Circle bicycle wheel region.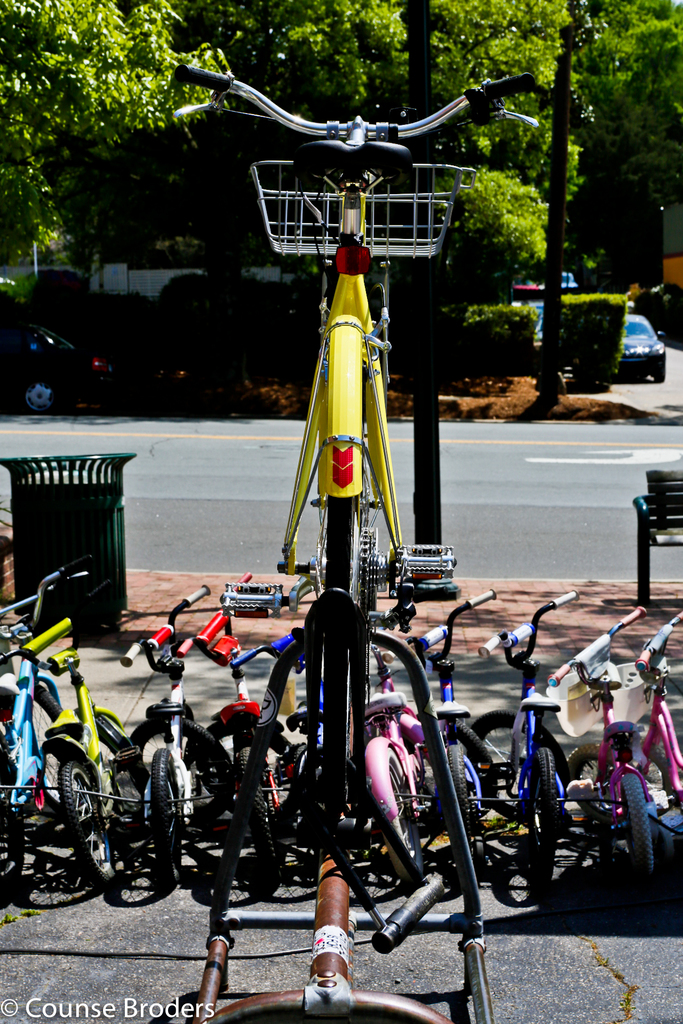
Region: x1=621 y1=778 x2=650 y2=877.
